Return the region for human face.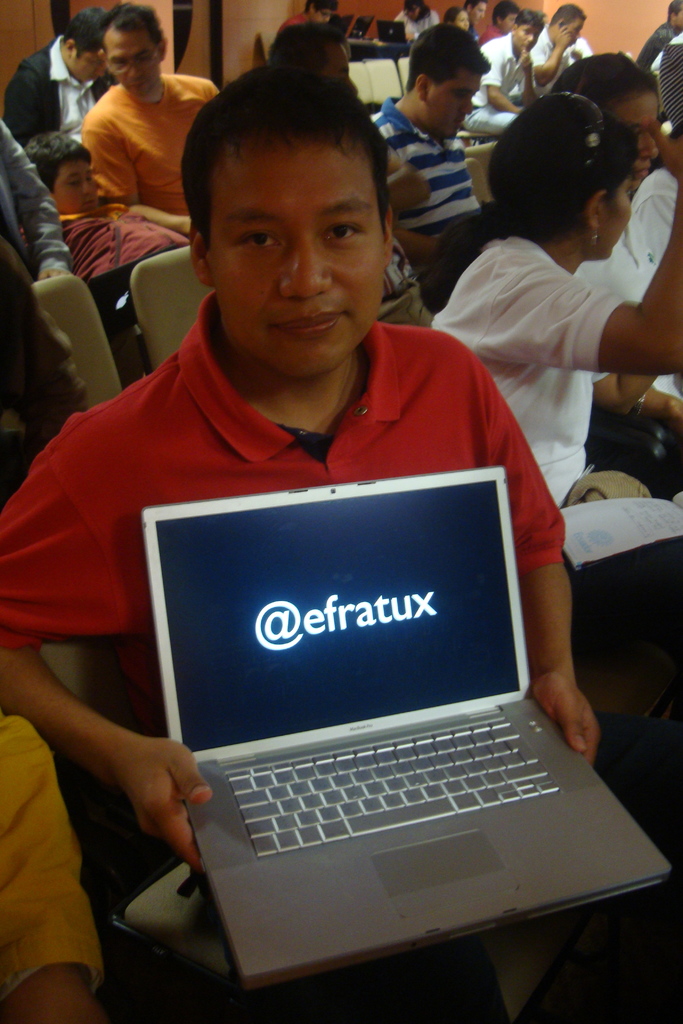
(514, 22, 534, 51).
